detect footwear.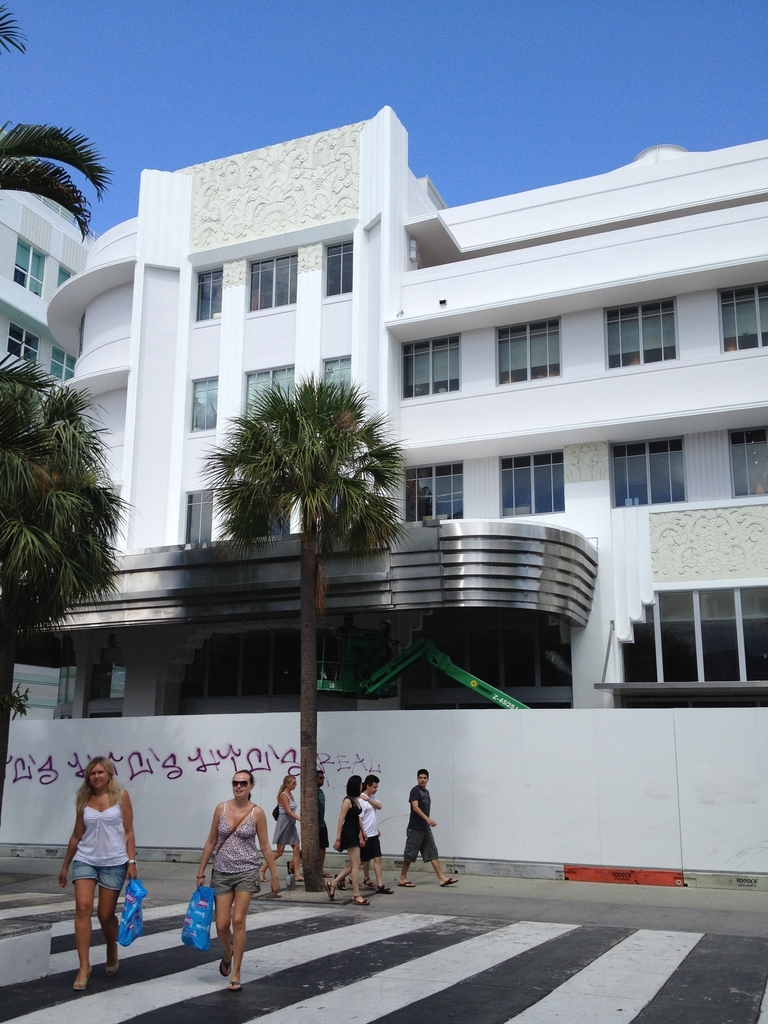
Detected at box(440, 879, 459, 889).
